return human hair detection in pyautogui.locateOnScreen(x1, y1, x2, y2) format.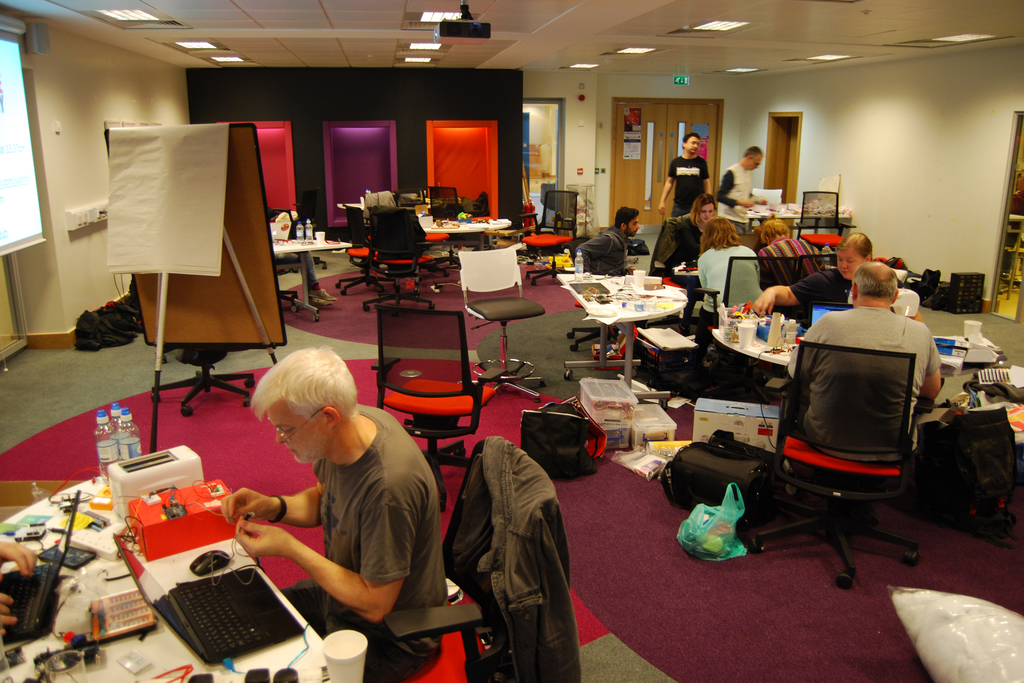
pyautogui.locateOnScreen(856, 270, 900, 302).
